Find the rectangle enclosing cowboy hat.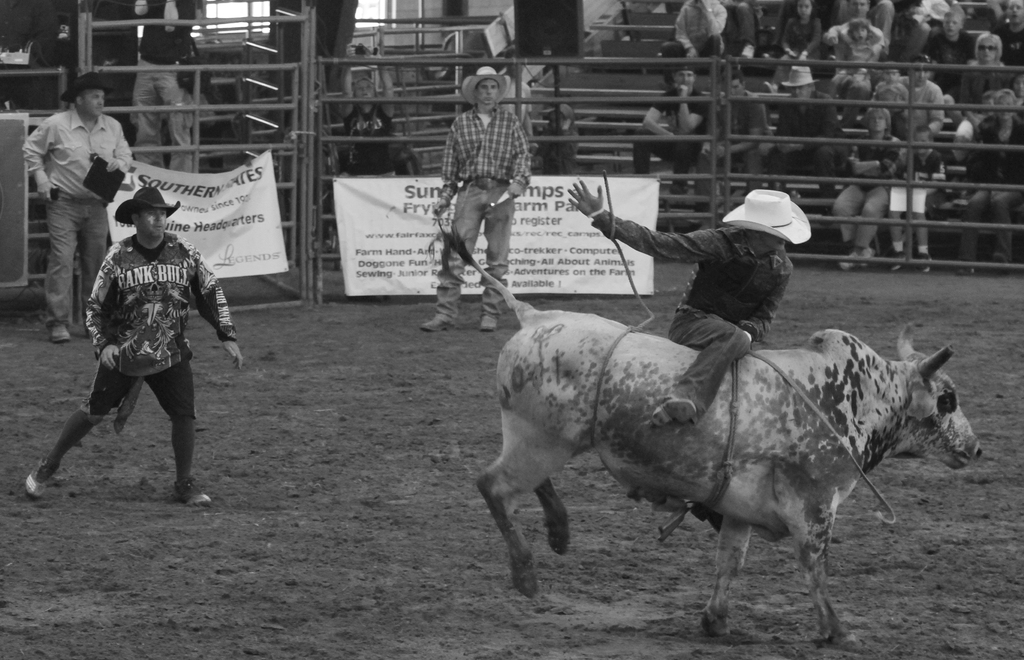
[x1=783, y1=65, x2=812, y2=86].
